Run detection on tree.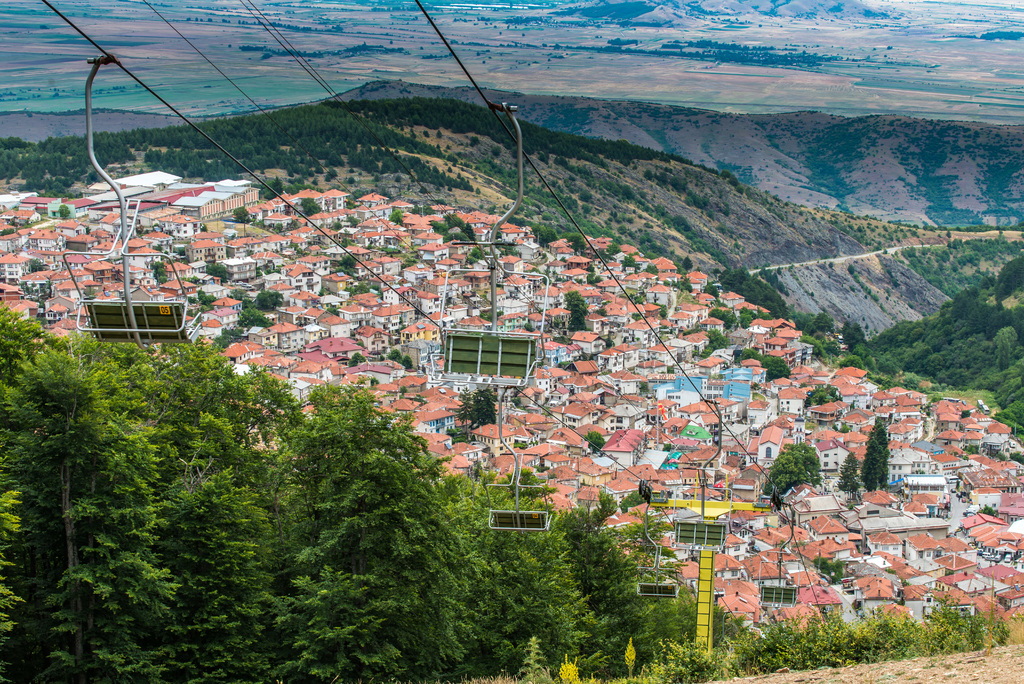
Result: rect(707, 327, 728, 346).
